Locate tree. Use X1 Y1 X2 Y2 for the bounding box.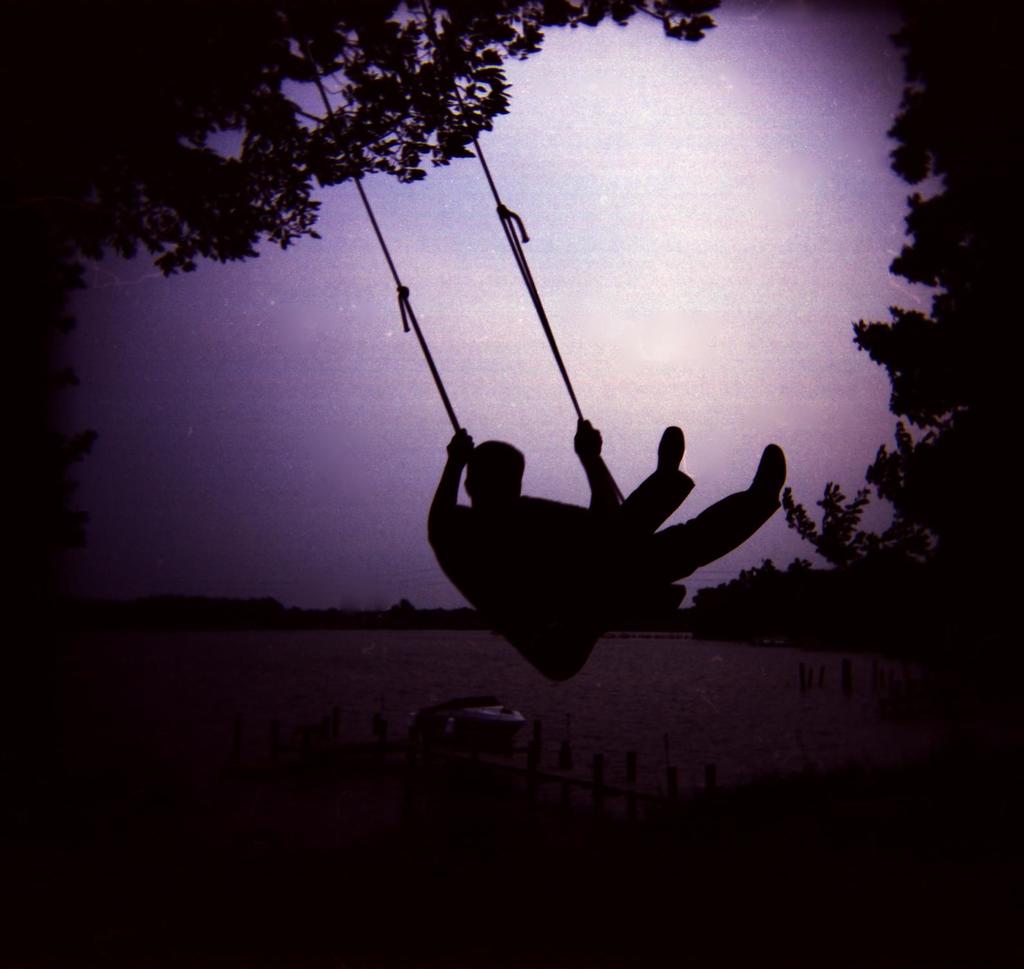
0 0 724 706.
